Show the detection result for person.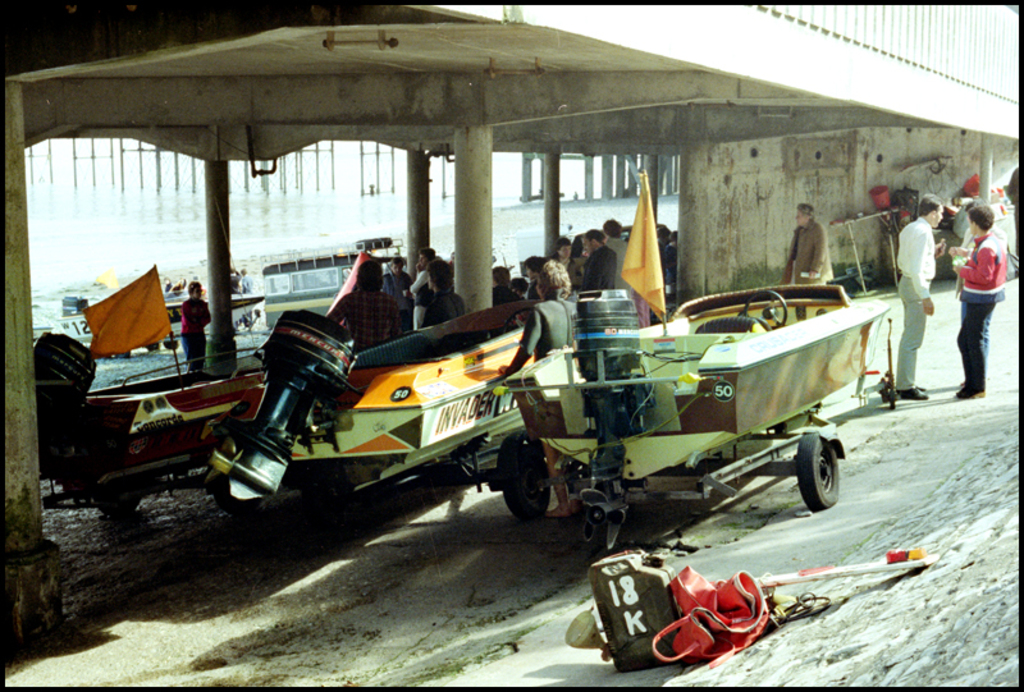
bbox=(328, 257, 399, 357).
